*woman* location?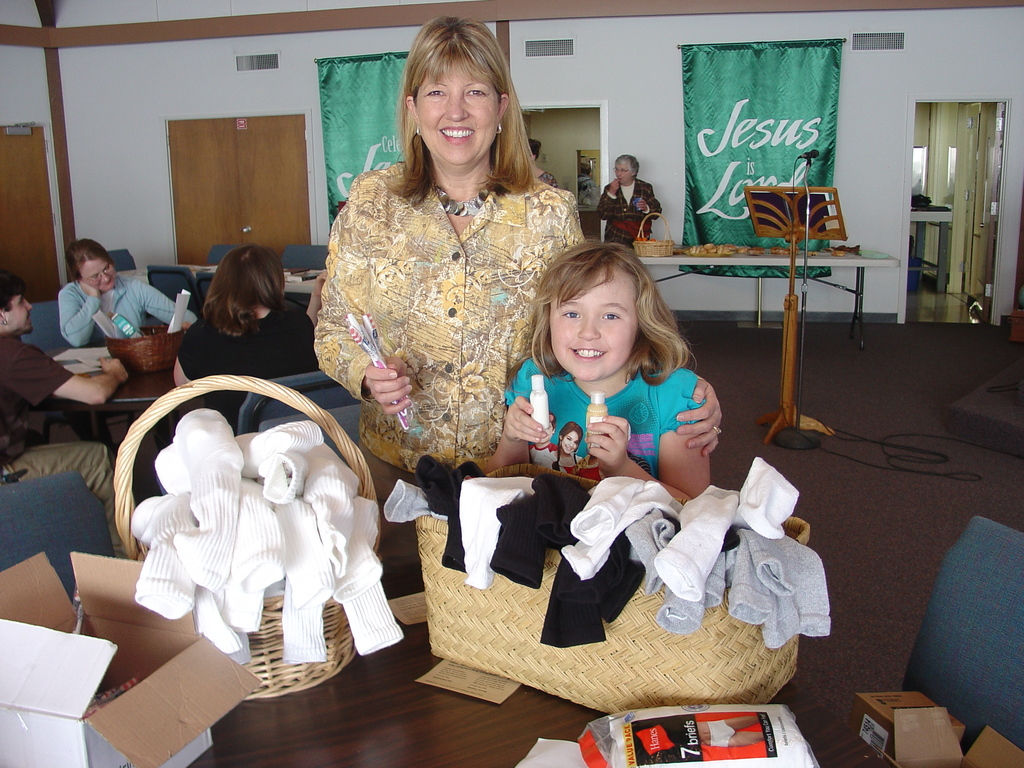
x1=289 y1=75 x2=597 y2=488
